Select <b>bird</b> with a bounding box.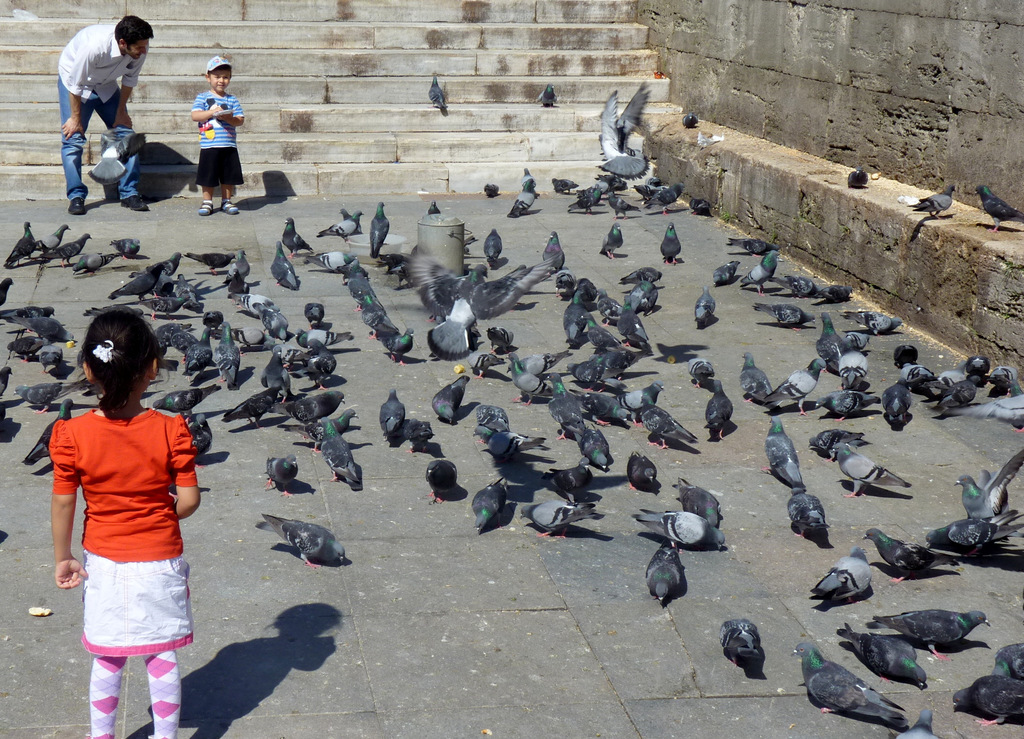
703/377/736/432.
